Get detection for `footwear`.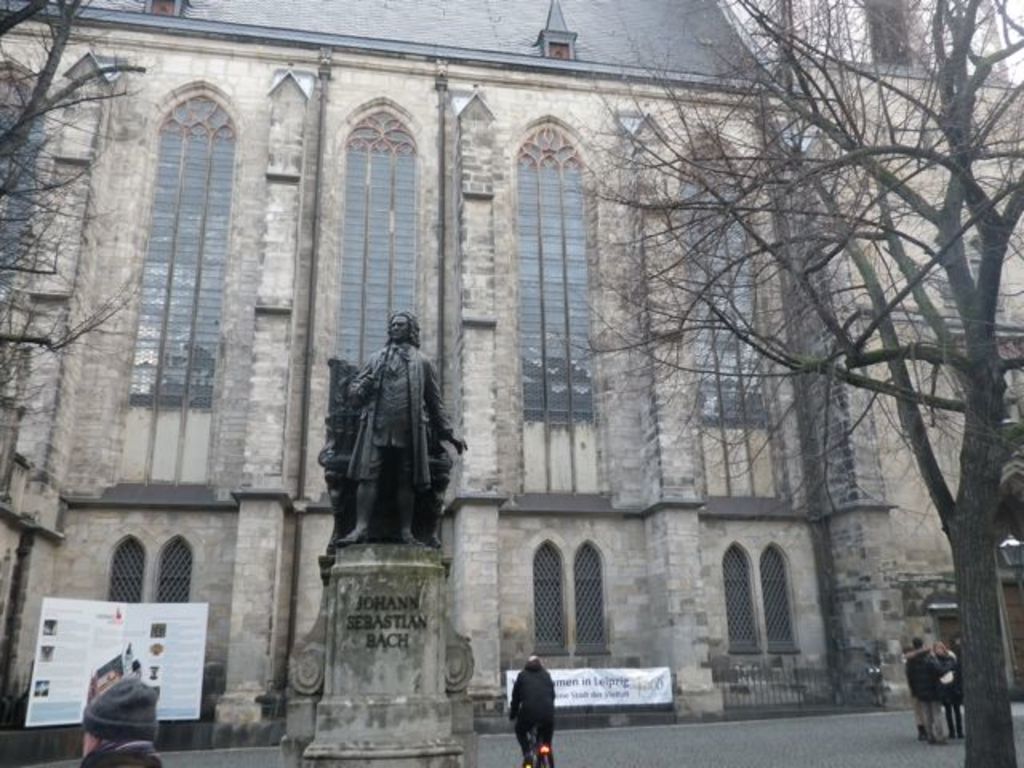
Detection: crop(518, 754, 531, 766).
